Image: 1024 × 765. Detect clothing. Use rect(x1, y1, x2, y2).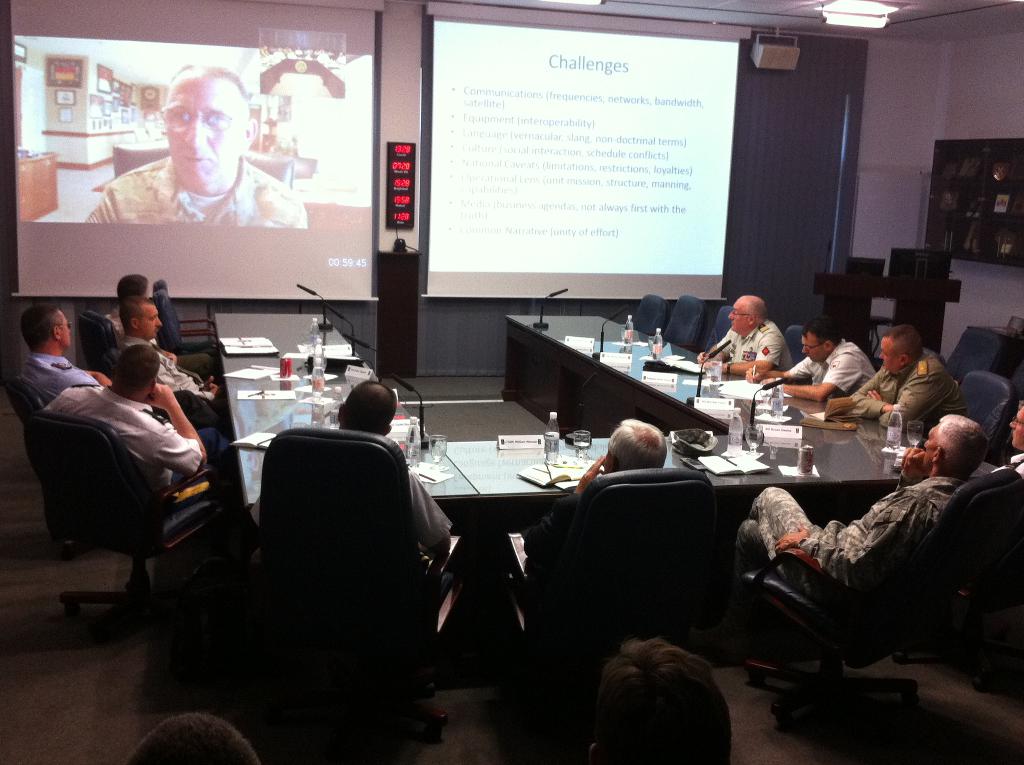
rect(716, 315, 794, 371).
